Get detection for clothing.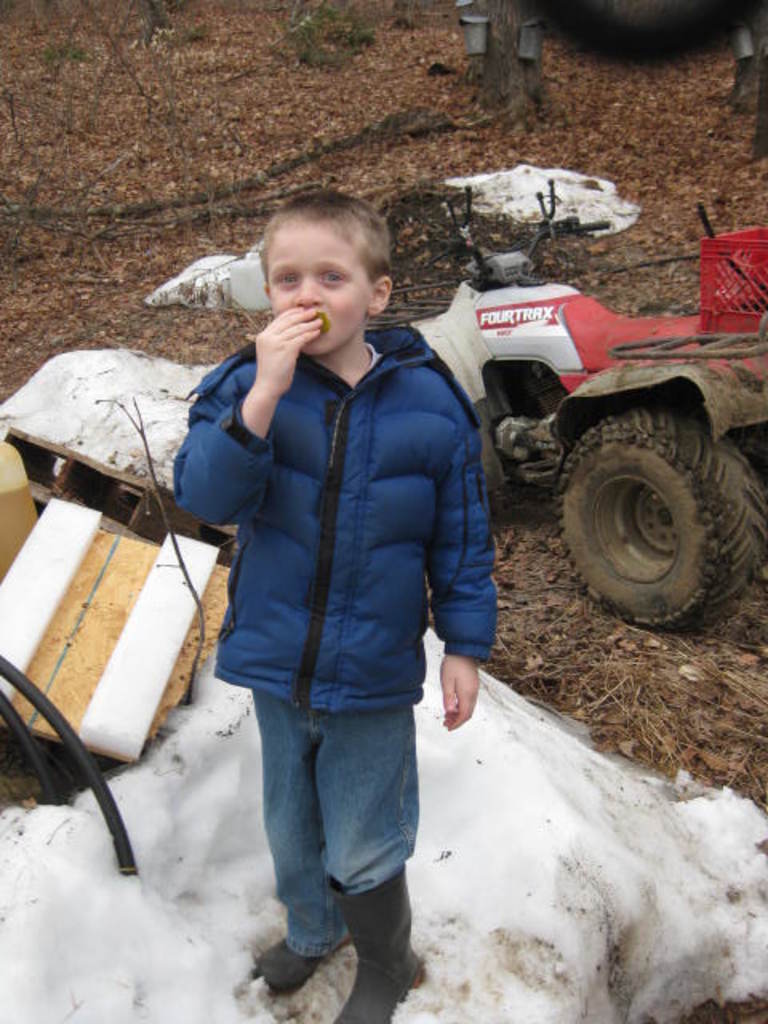
Detection: region(160, 240, 467, 816).
